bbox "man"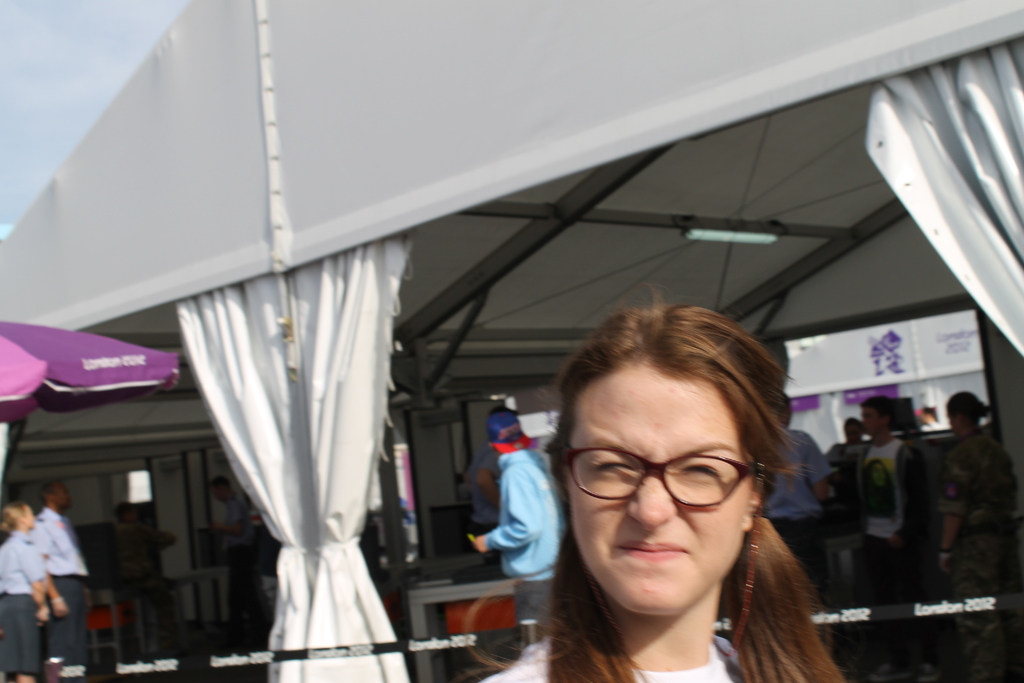
BBox(210, 476, 271, 655)
